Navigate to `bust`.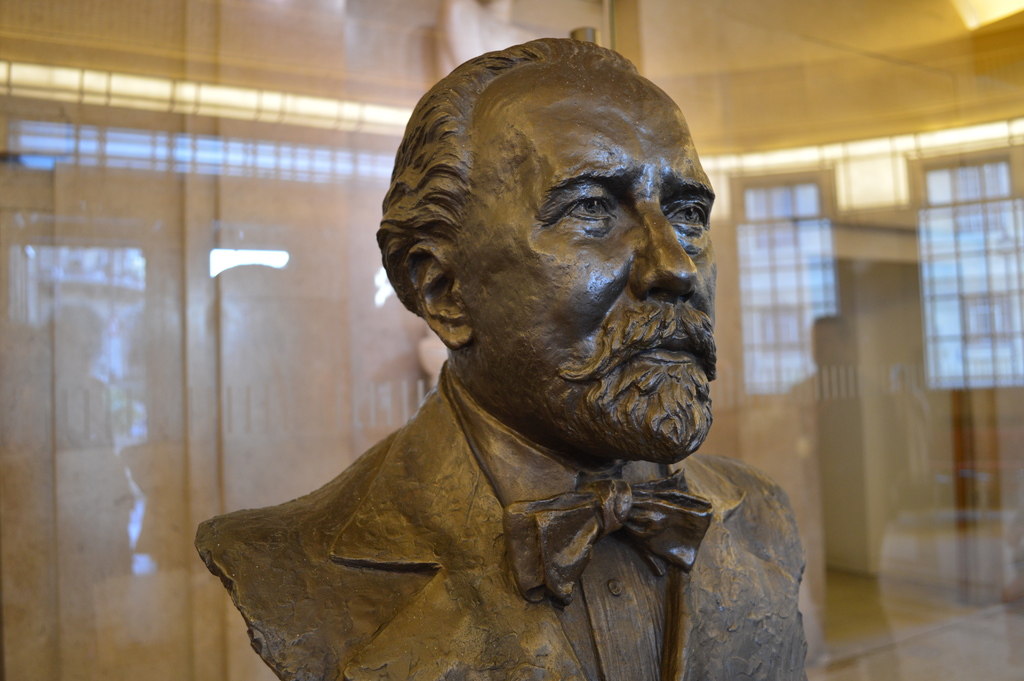
Navigation target: [193,38,808,680].
